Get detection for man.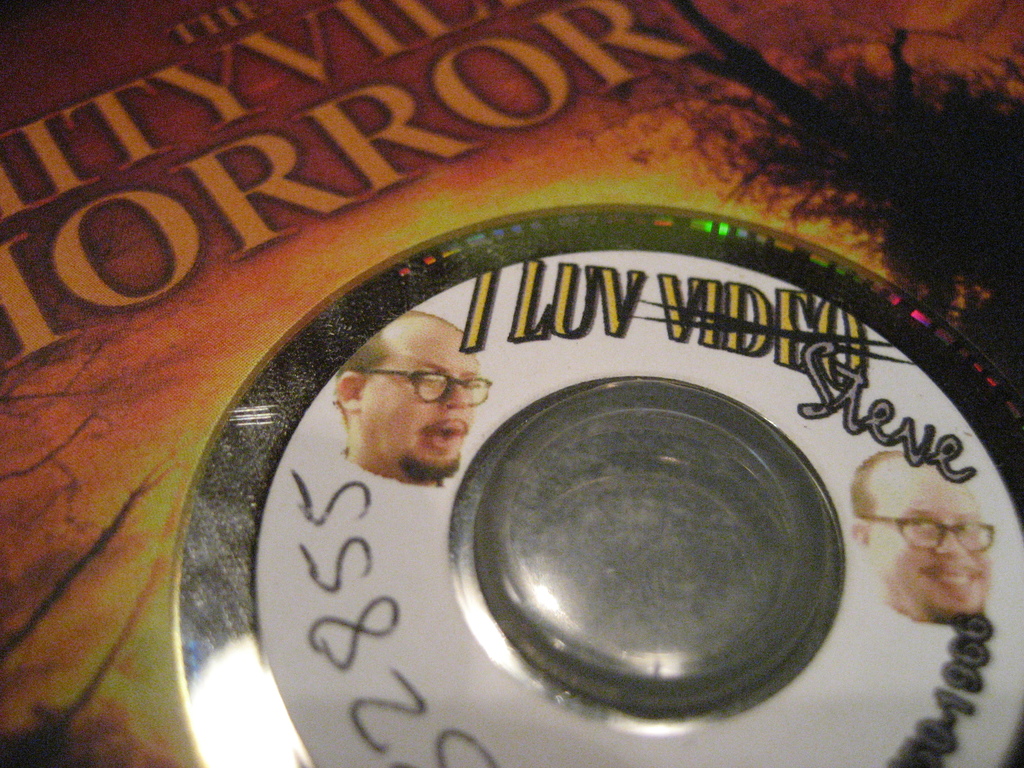
Detection: rect(850, 447, 991, 625).
